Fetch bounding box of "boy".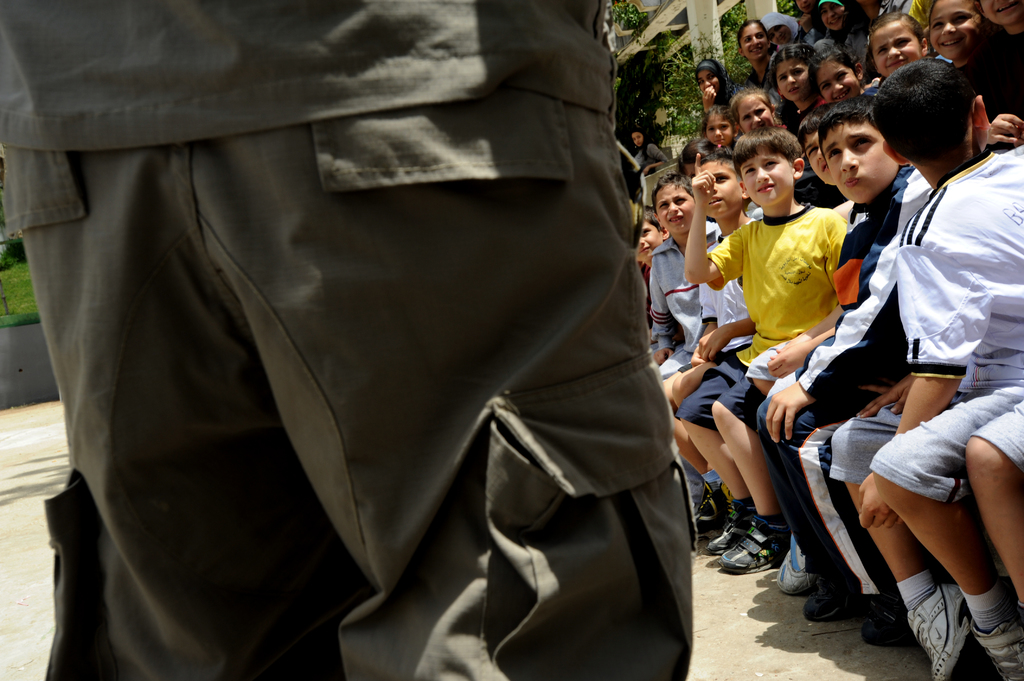
Bbox: bbox=[664, 147, 758, 540].
